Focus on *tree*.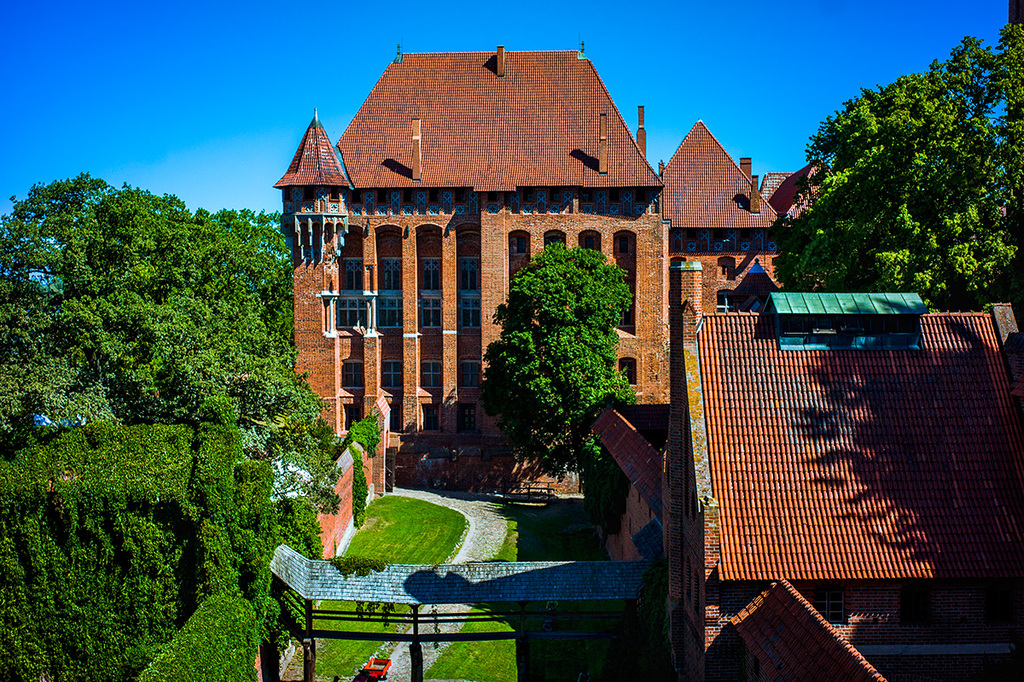
Focused at [x1=786, y1=20, x2=1023, y2=315].
